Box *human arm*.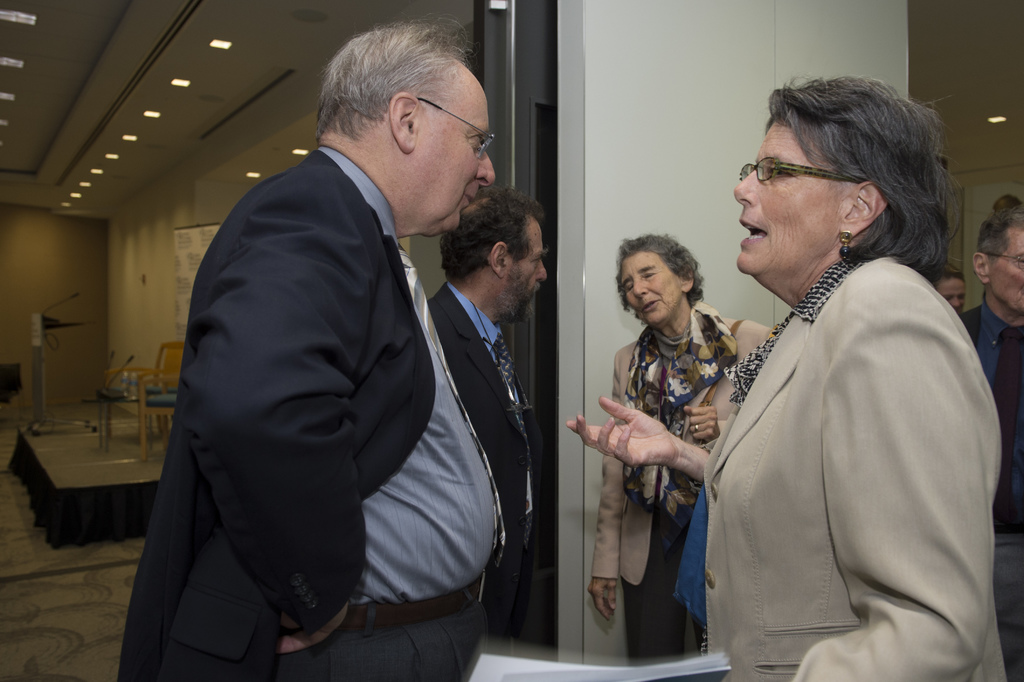
184:213:372:656.
